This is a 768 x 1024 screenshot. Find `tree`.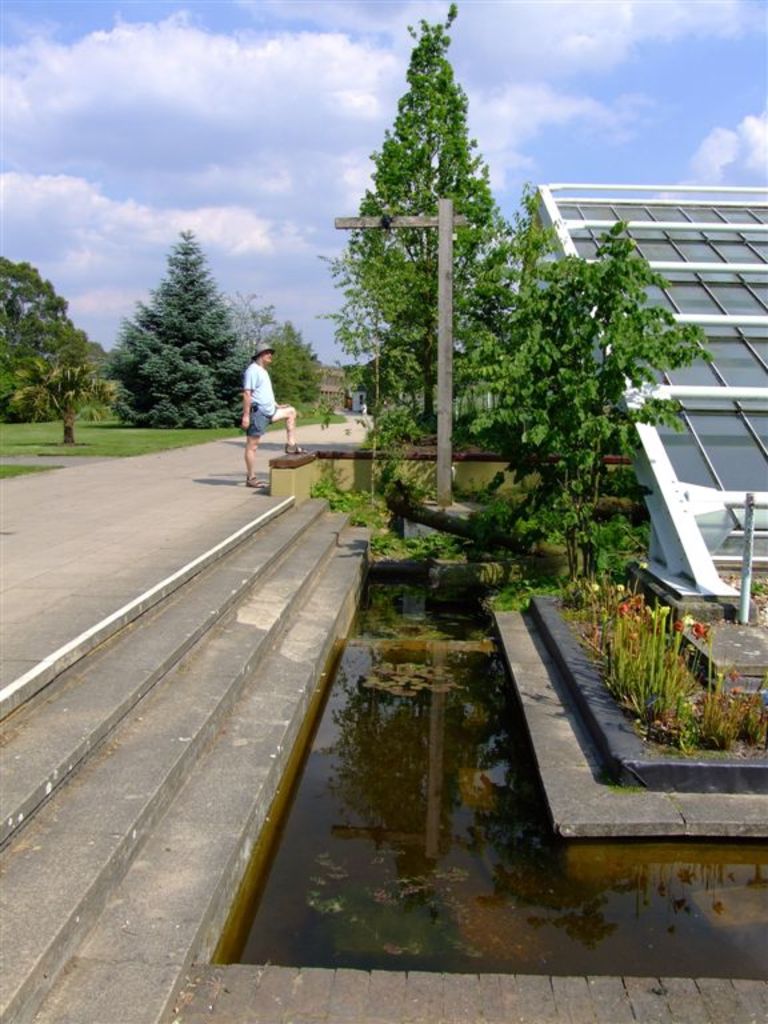
Bounding box: [left=109, top=227, right=239, bottom=433].
